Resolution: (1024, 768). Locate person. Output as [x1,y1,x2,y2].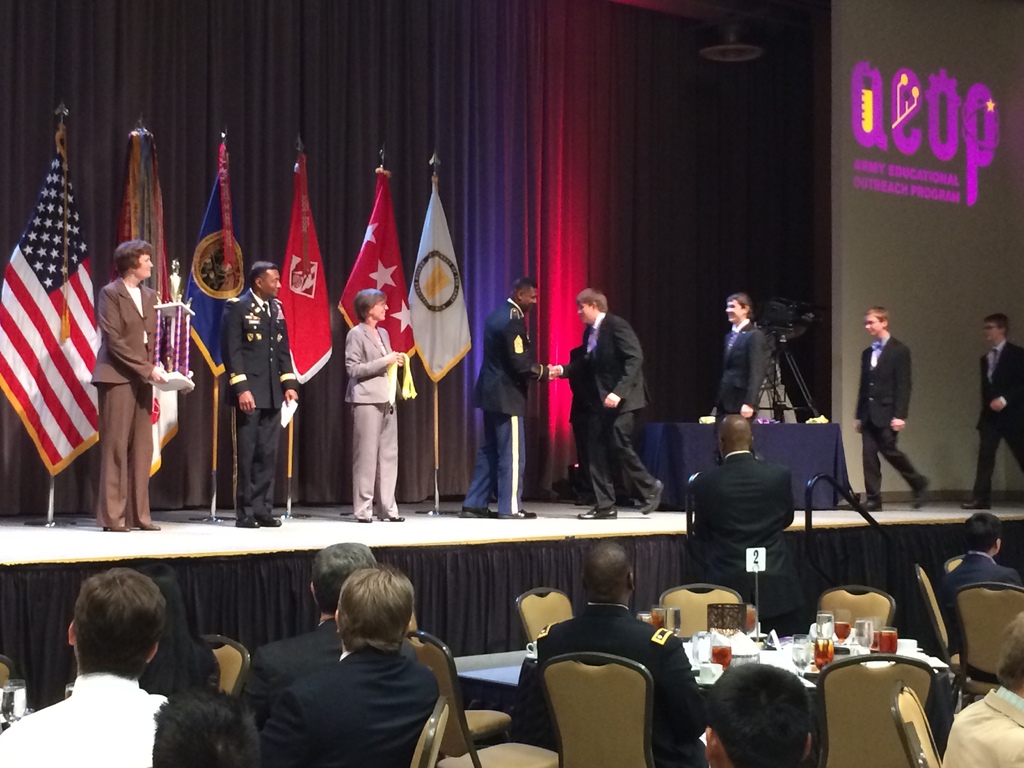
[229,260,300,532].
